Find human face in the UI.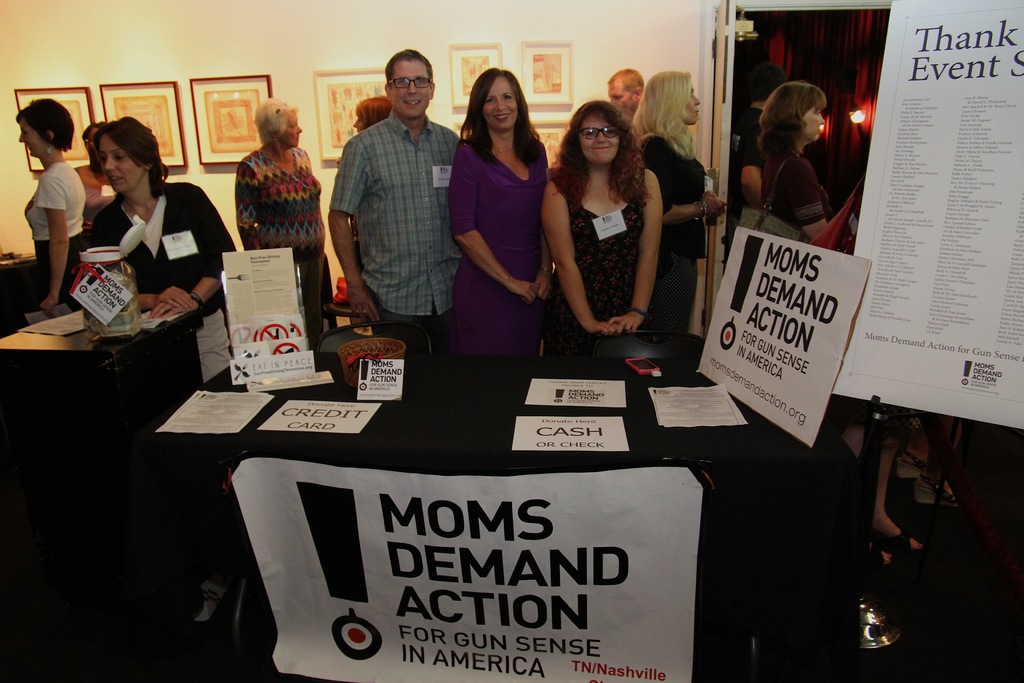
UI element at box=[99, 136, 143, 193].
